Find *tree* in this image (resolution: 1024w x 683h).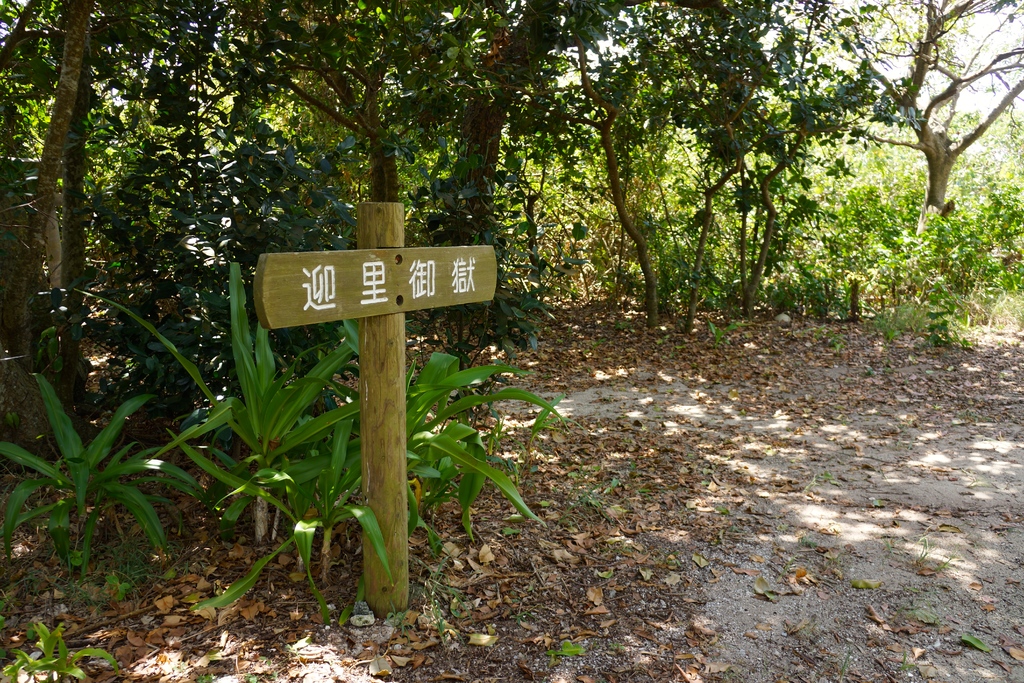
bbox=(847, 12, 994, 230).
